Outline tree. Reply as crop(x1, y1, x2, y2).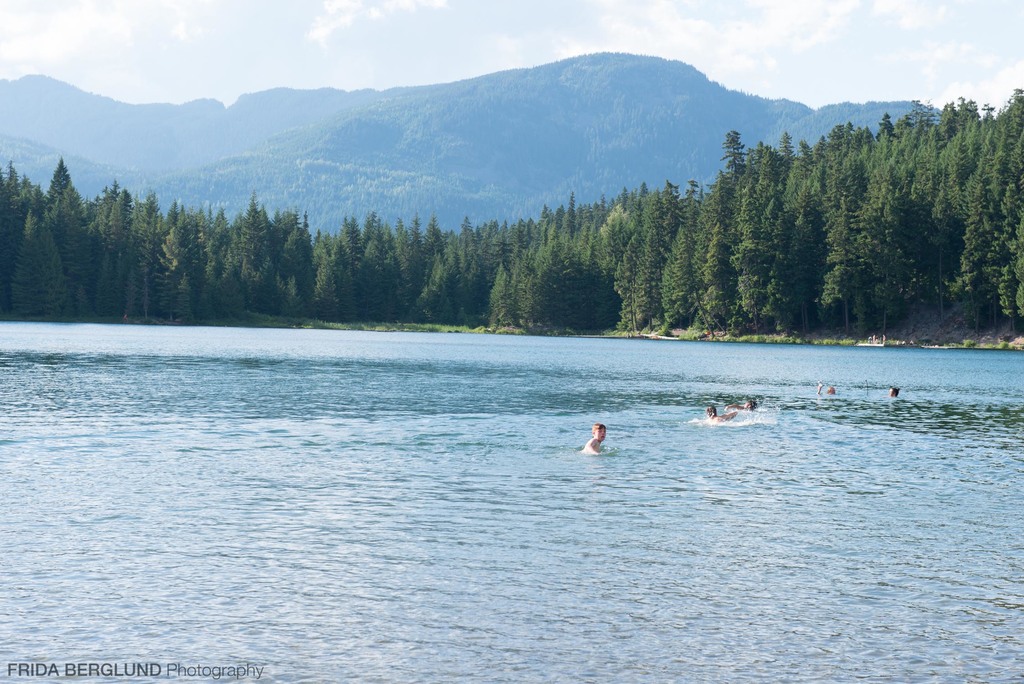
crop(855, 126, 911, 302).
